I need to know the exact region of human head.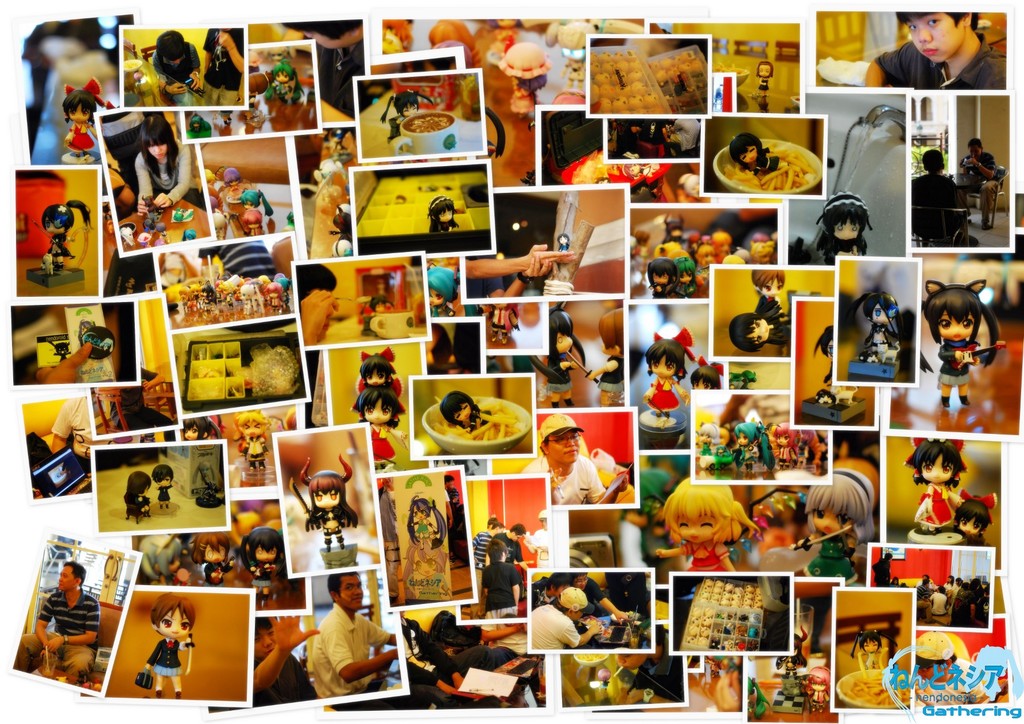
Region: {"left": 330, "top": 569, "right": 369, "bottom": 611}.
